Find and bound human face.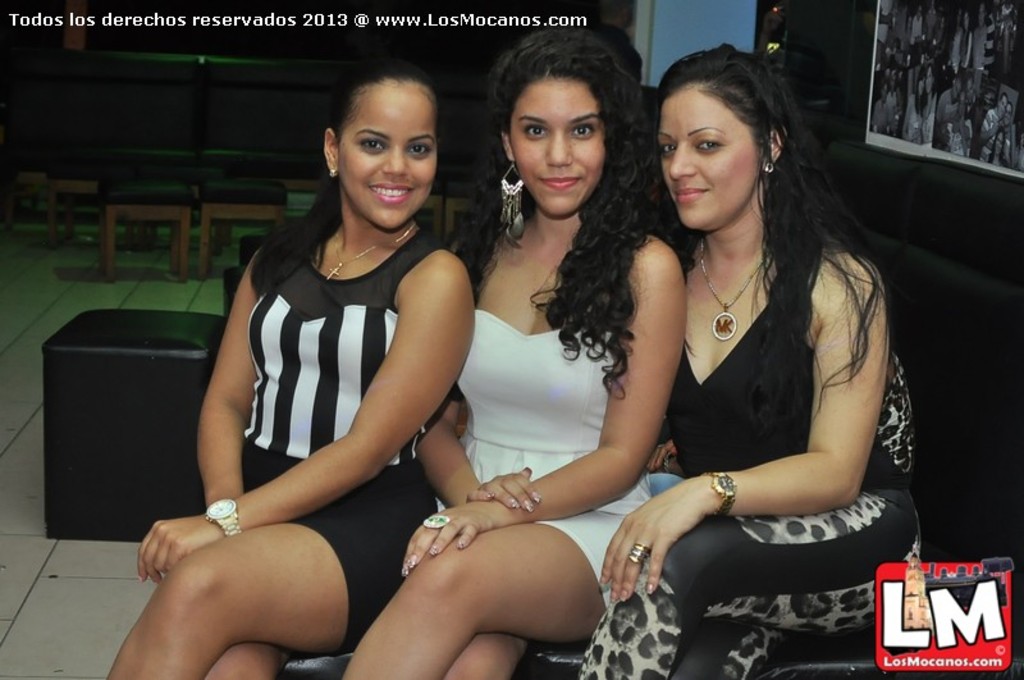
Bound: bbox=(338, 85, 436, 231).
